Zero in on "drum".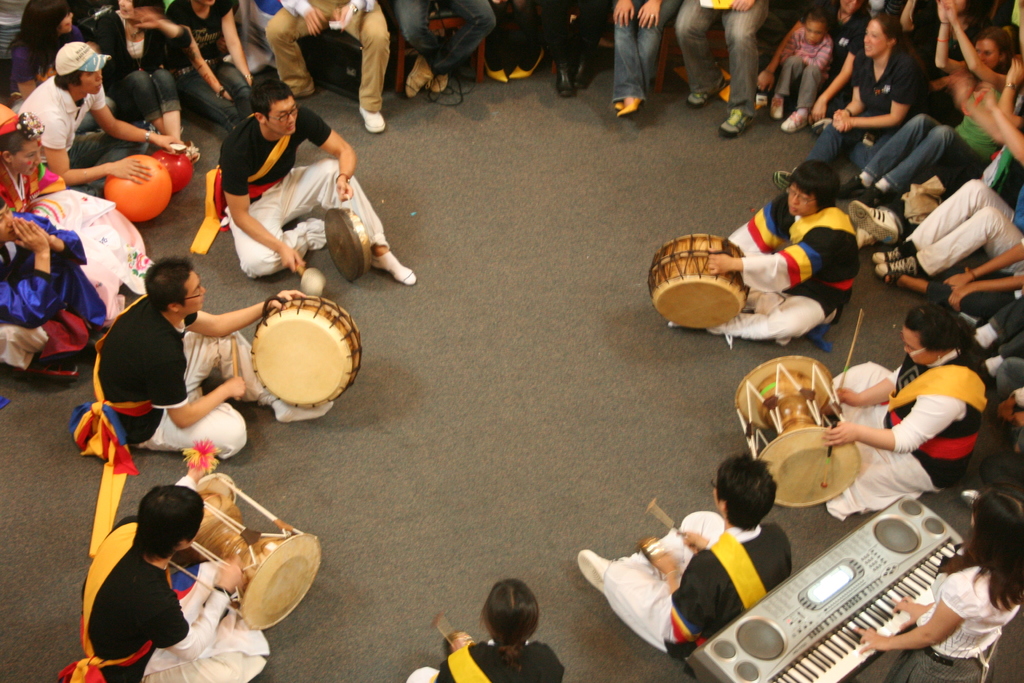
Zeroed in: rect(168, 470, 323, 629).
